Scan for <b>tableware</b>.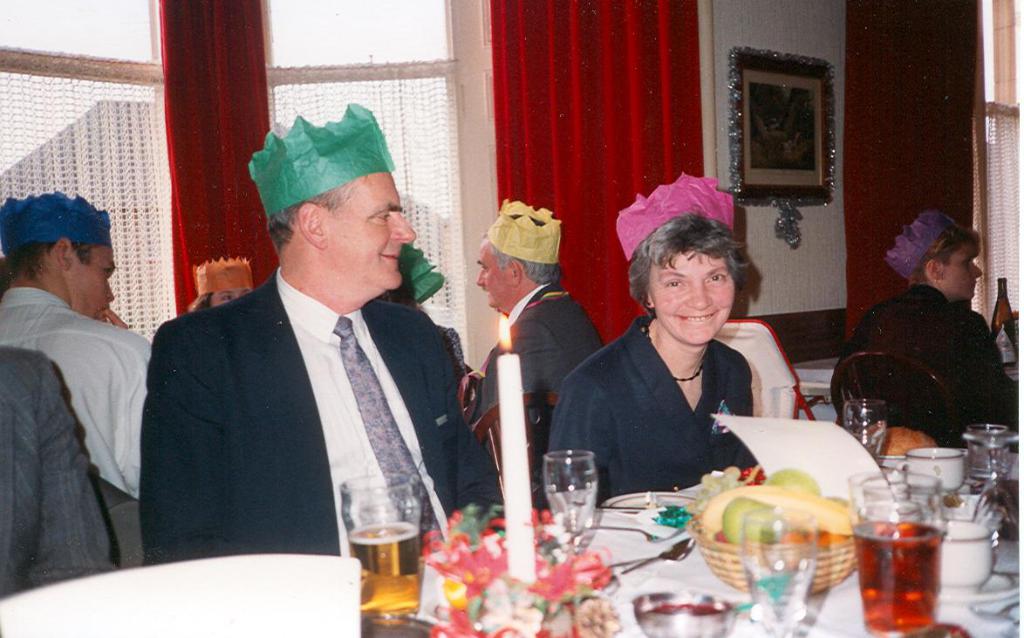
Scan result: (left=846, top=461, right=941, bottom=637).
